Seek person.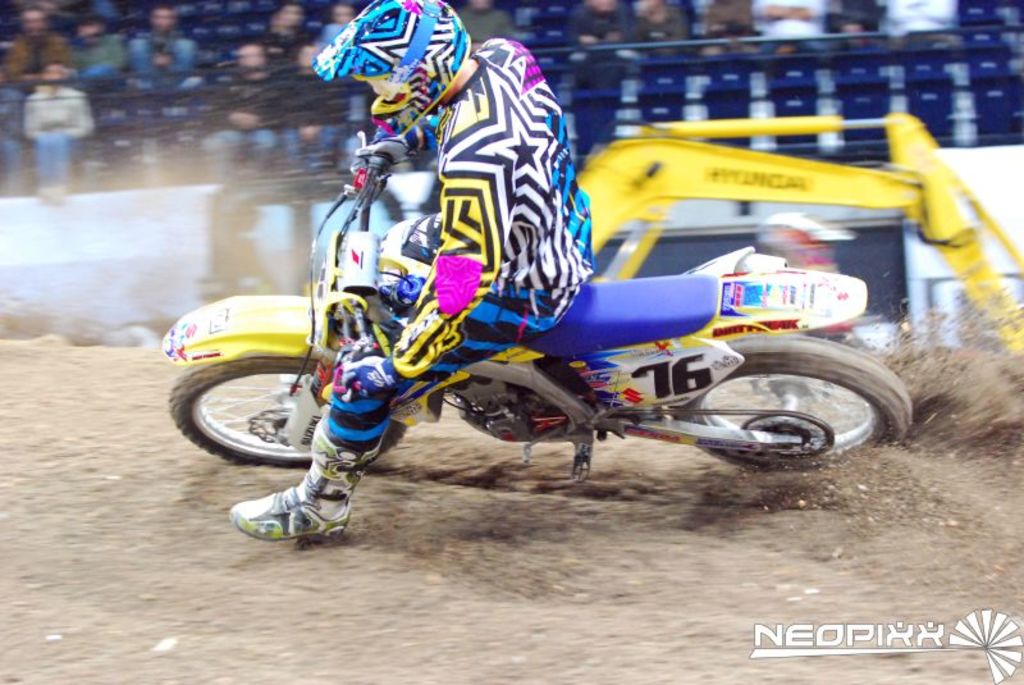
l=262, t=0, r=316, b=64.
